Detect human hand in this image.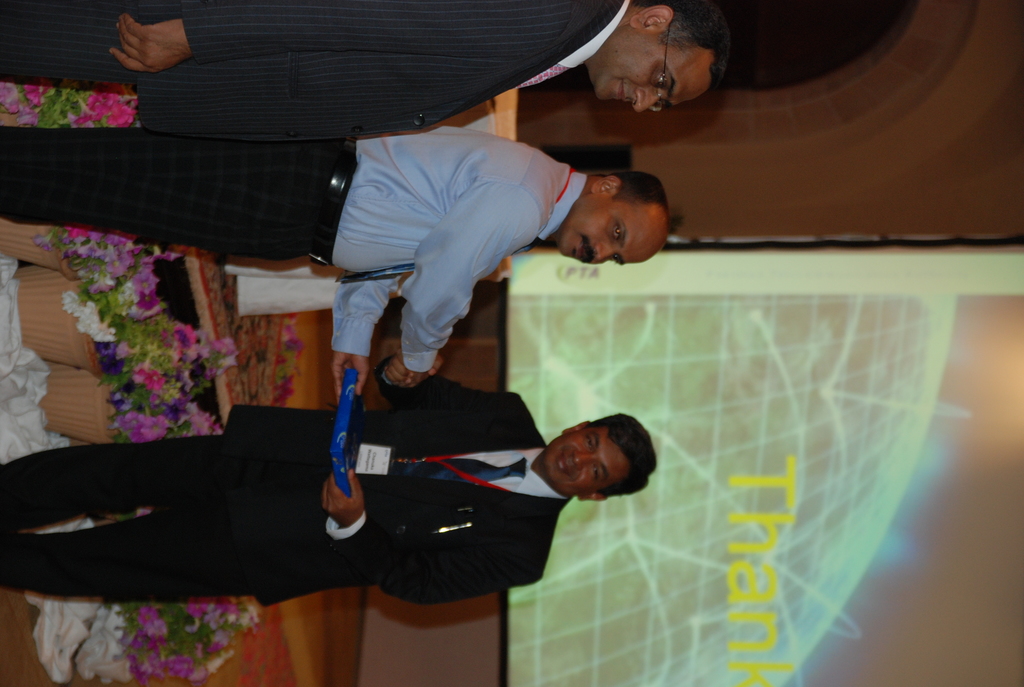
Detection: x1=92, y1=0, x2=179, y2=67.
